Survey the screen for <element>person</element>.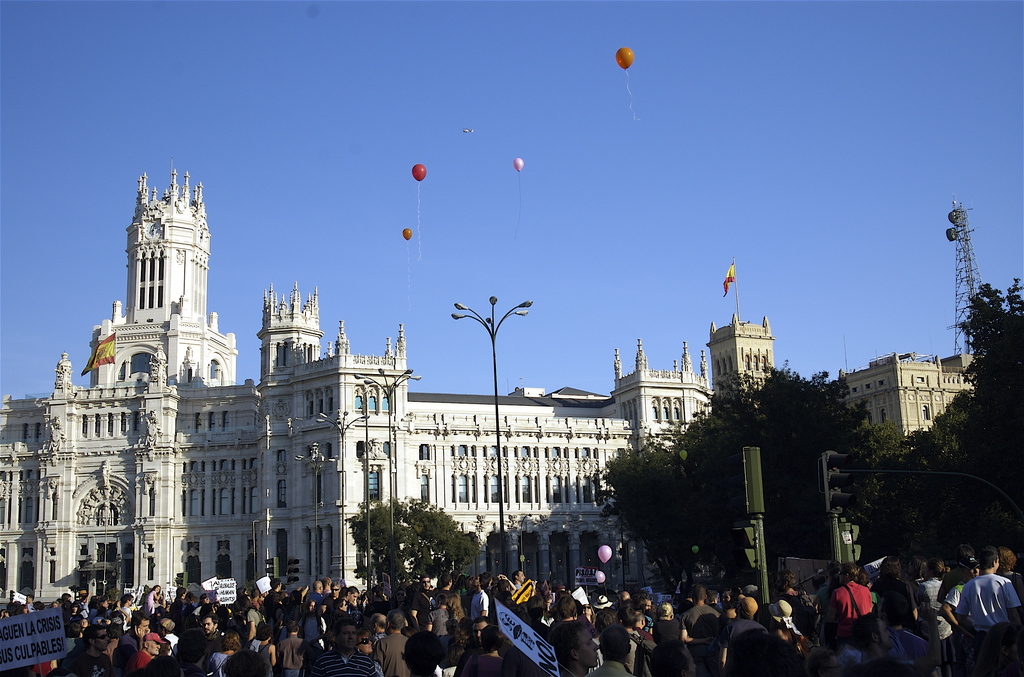
Survey found: left=589, top=605, right=613, bottom=676.
